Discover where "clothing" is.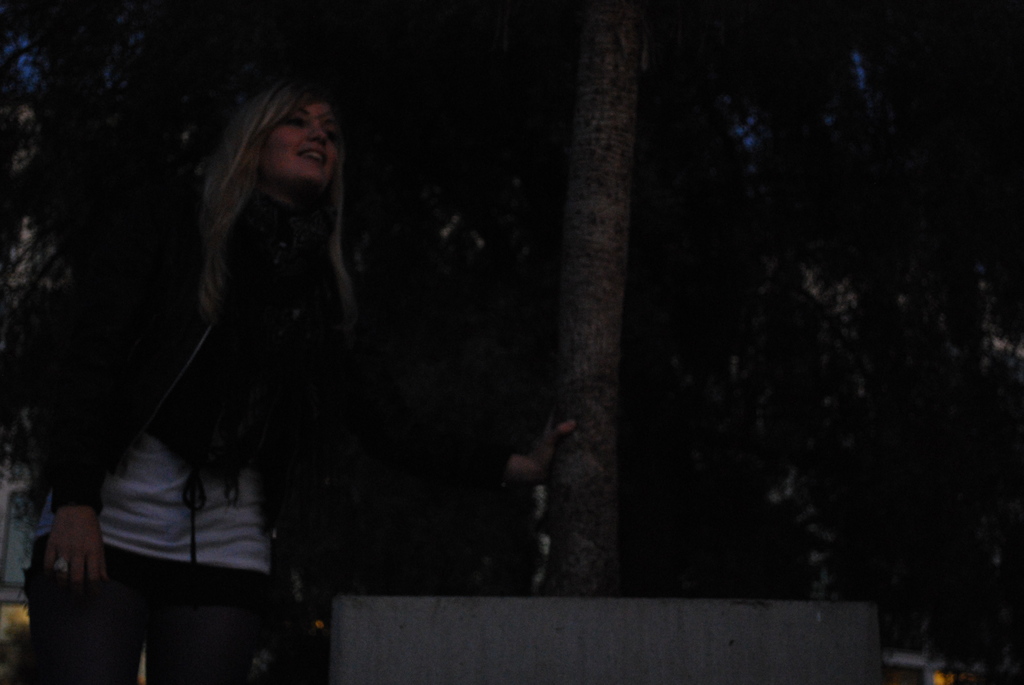
Discovered at <region>23, 213, 514, 684</region>.
